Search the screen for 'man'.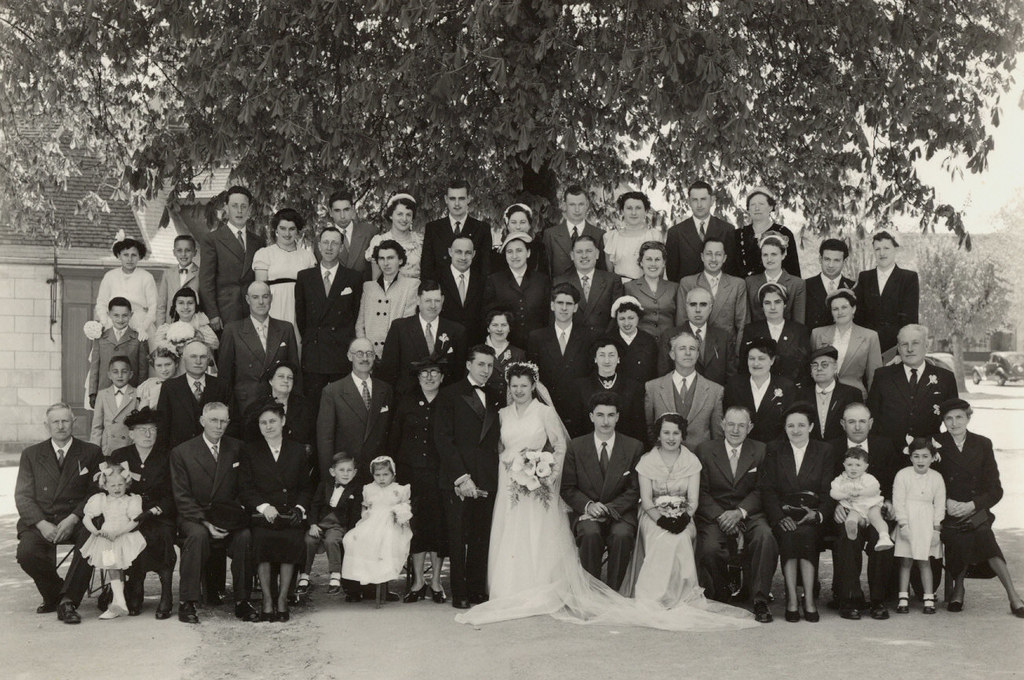
Found at (x1=663, y1=177, x2=745, y2=283).
